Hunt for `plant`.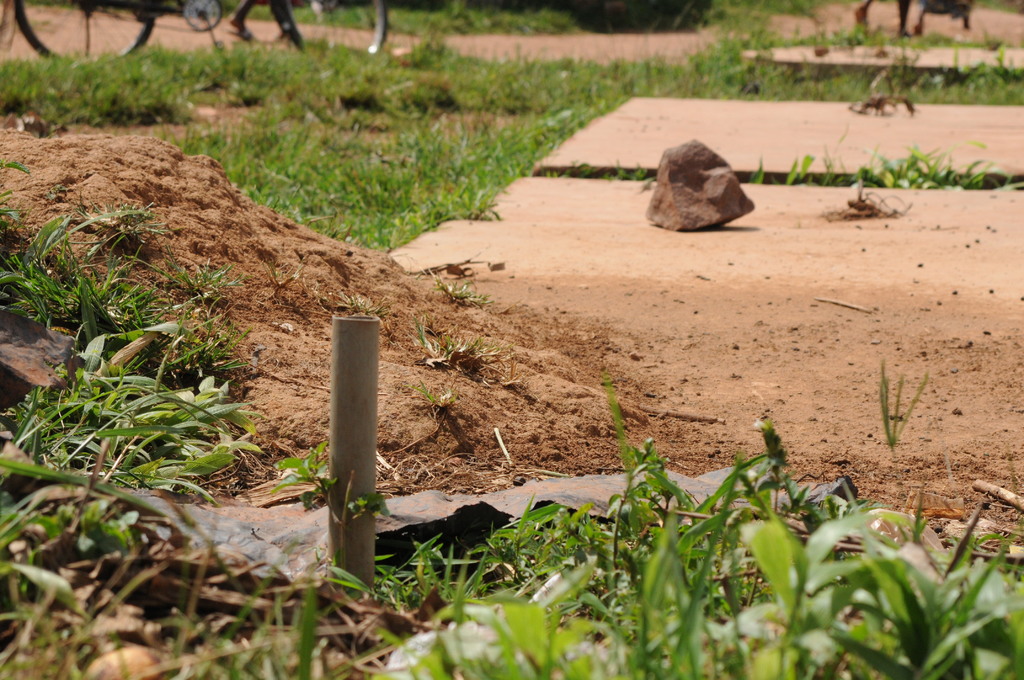
Hunted down at box(414, 262, 495, 308).
